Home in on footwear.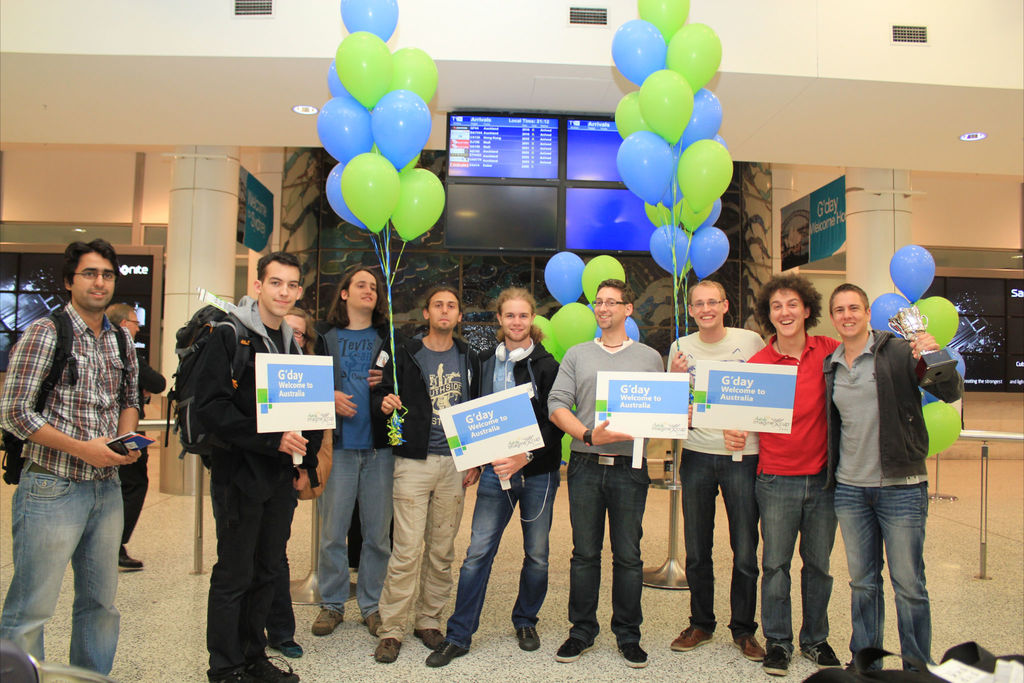
Homed in at box(623, 642, 654, 671).
